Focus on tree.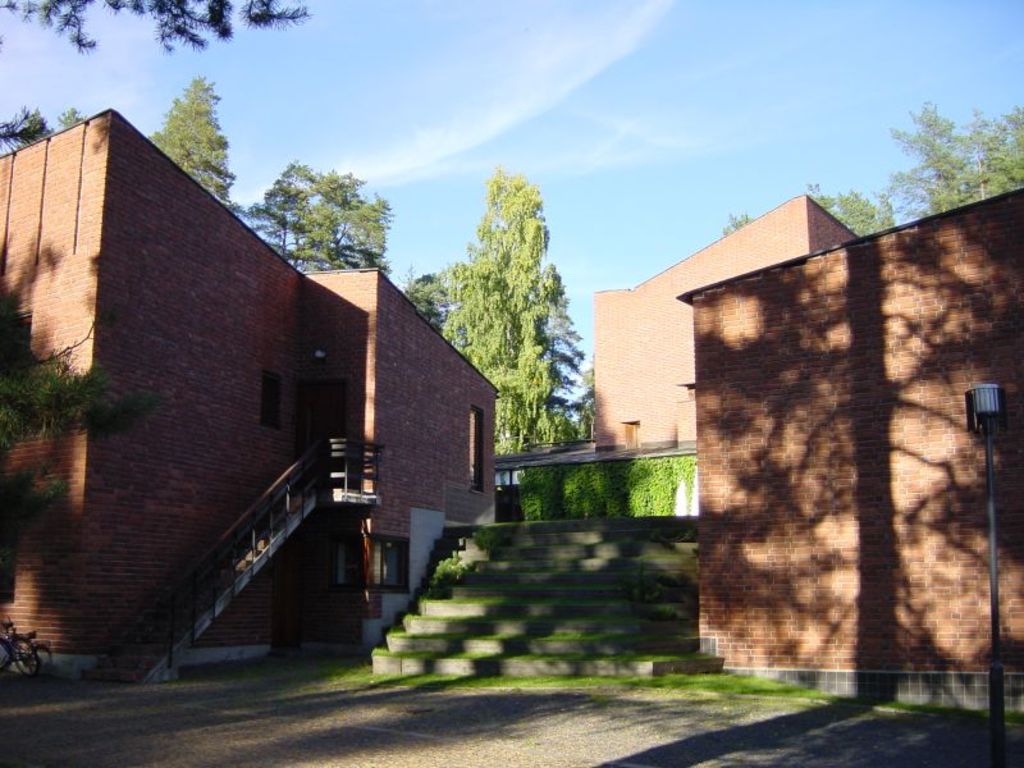
Focused at Rect(440, 138, 571, 442).
